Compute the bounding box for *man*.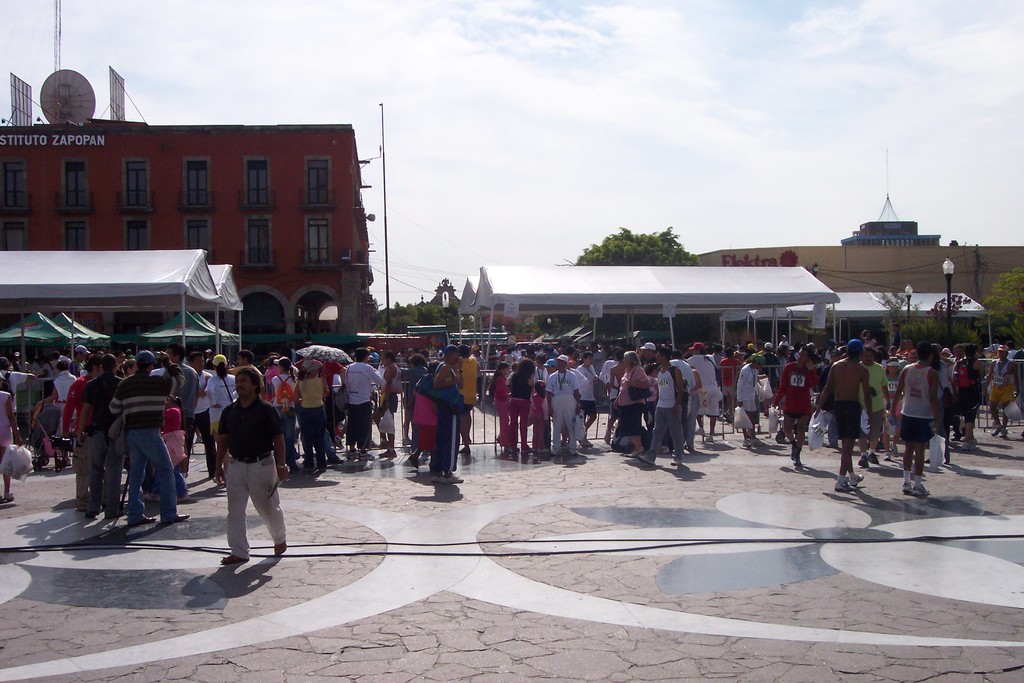
{"x1": 951, "y1": 345, "x2": 989, "y2": 452}.
